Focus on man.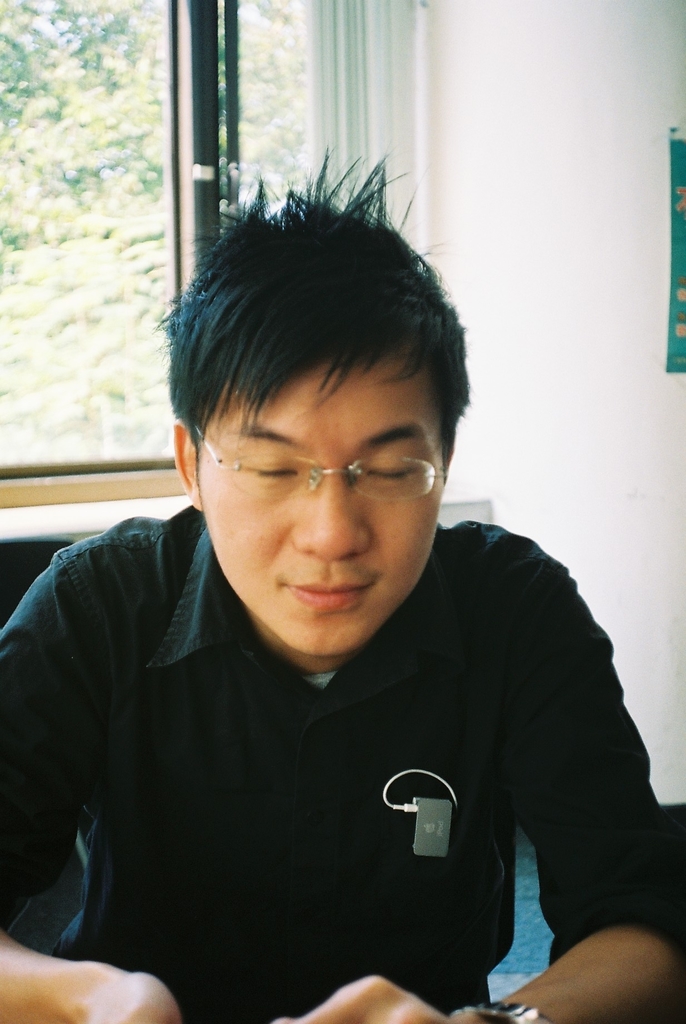
Focused at left=0, top=184, right=672, bottom=1023.
